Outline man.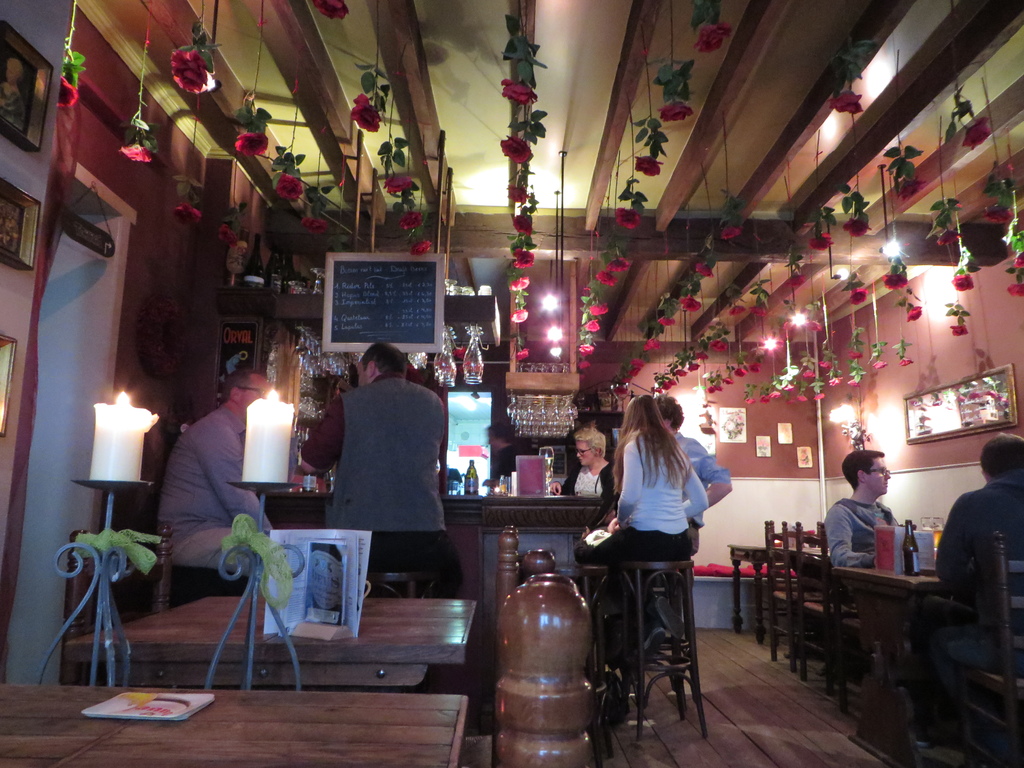
Outline: crop(653, 393, 732, 555).
